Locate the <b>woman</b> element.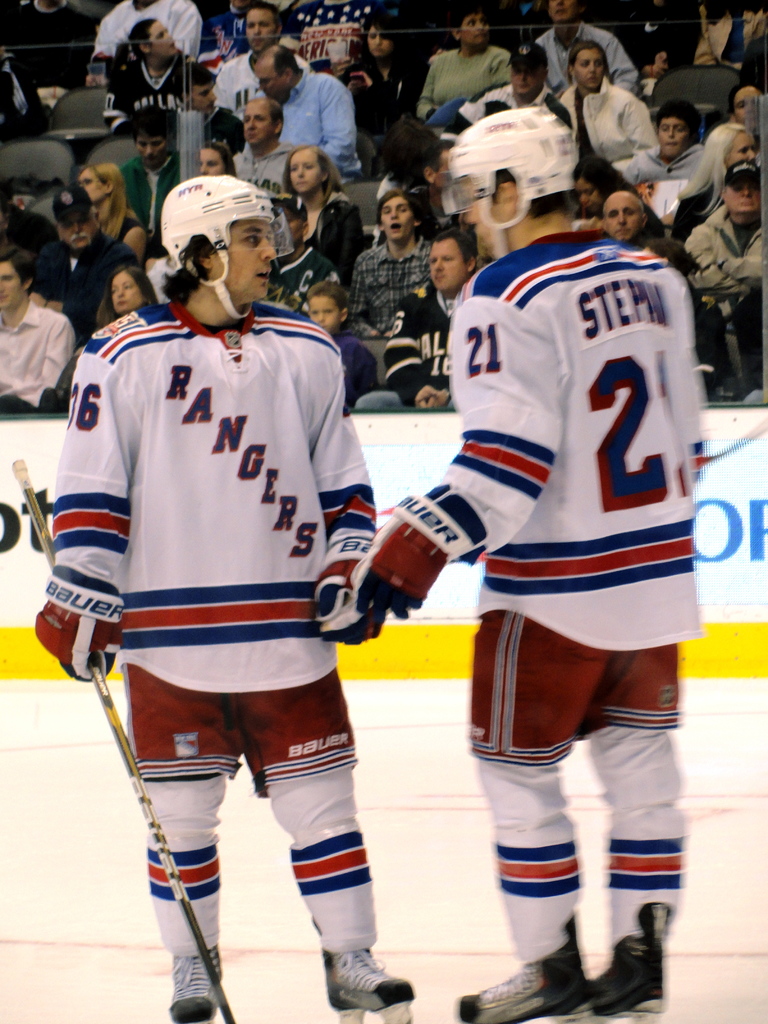
Element bbox: BBox(284, 146, 360, 294).
